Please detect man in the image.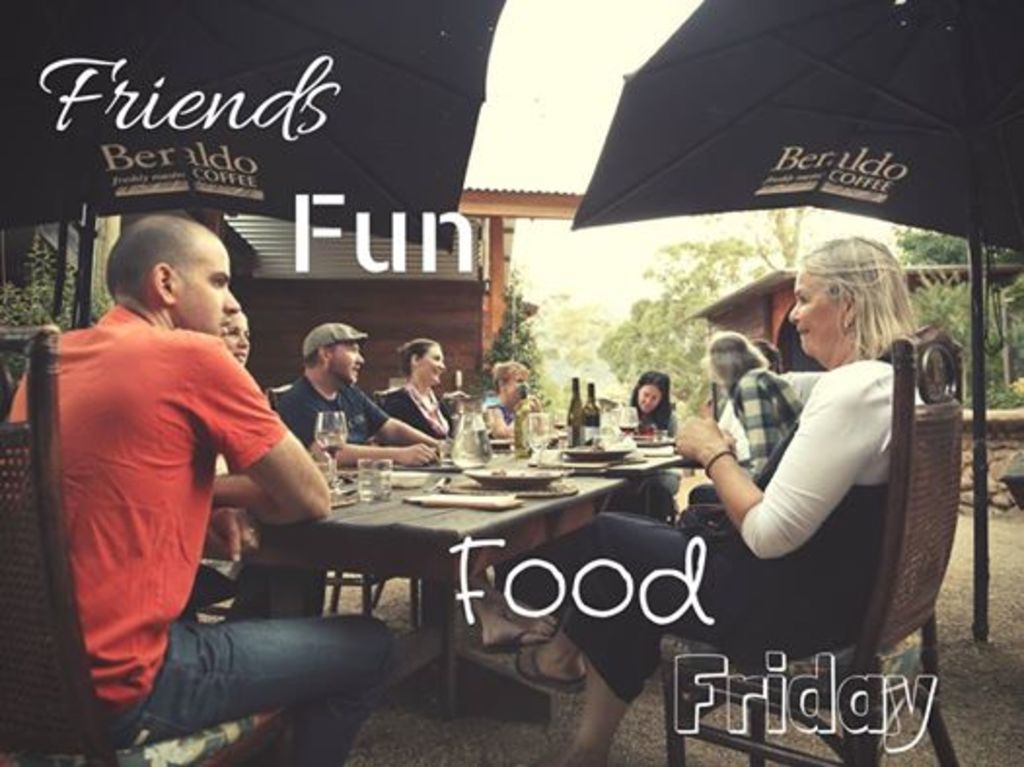
<region>0, 218, 397, 765</region>.
